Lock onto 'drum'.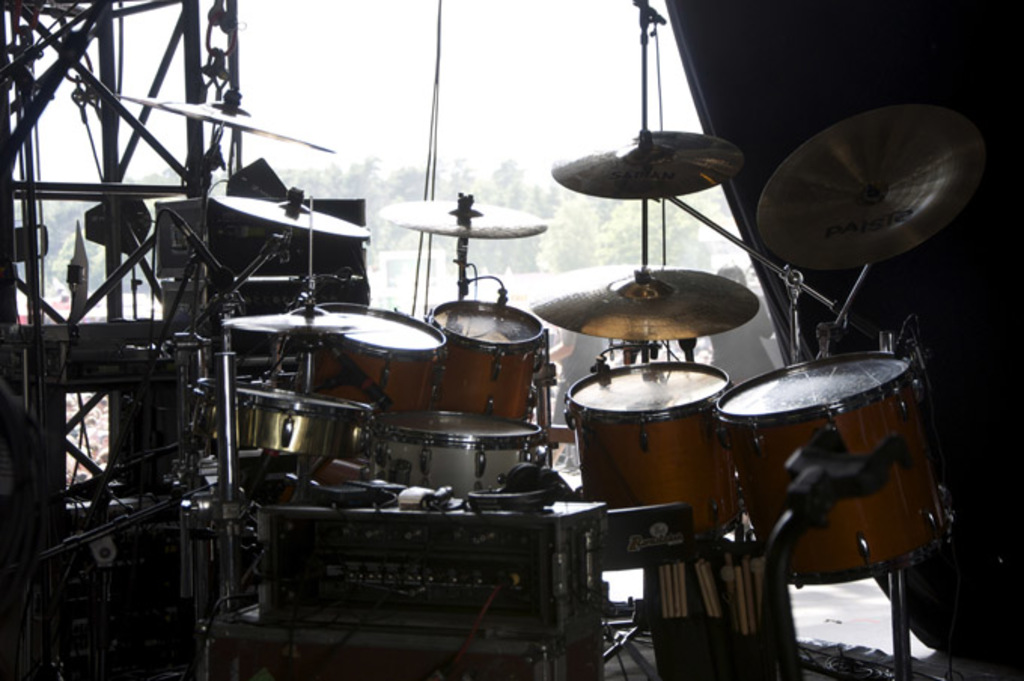
Locked: (x1=364, y1=401, x2=551, y2=505).
